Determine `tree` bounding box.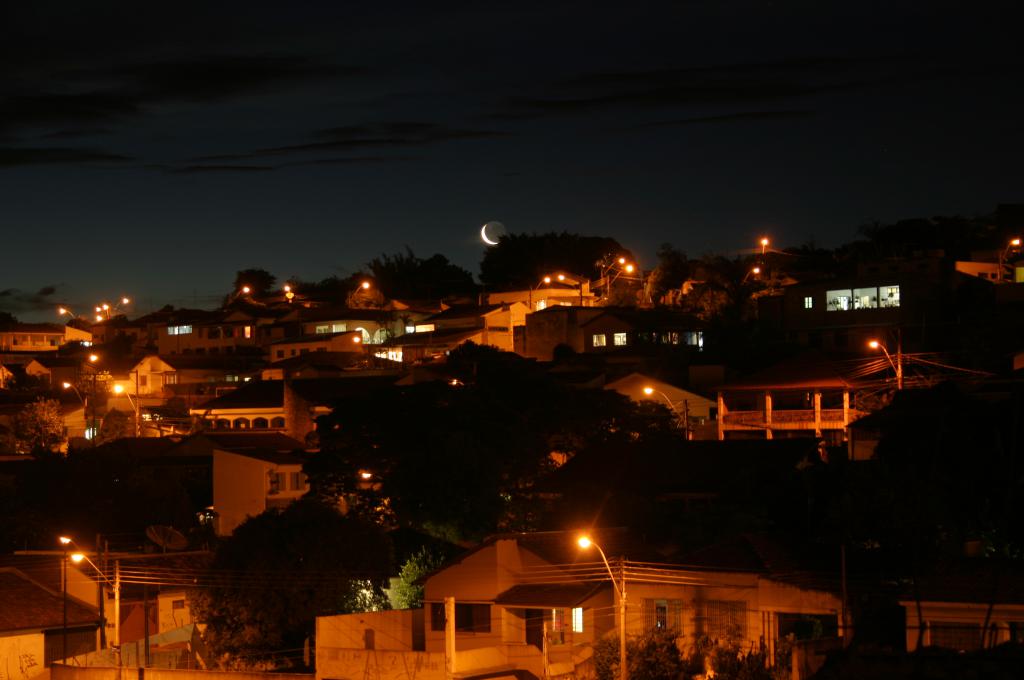
Determined: 381 548 447 606.
